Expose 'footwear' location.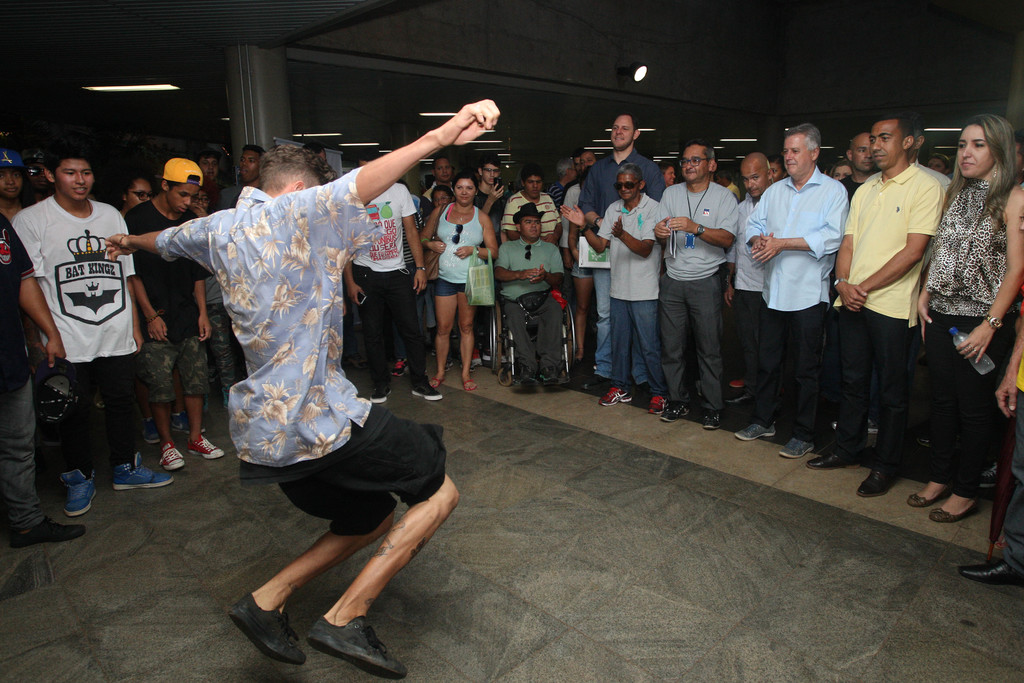
Exposed at pyautogui.locateOnScreen(369, 386, 389, 403).
